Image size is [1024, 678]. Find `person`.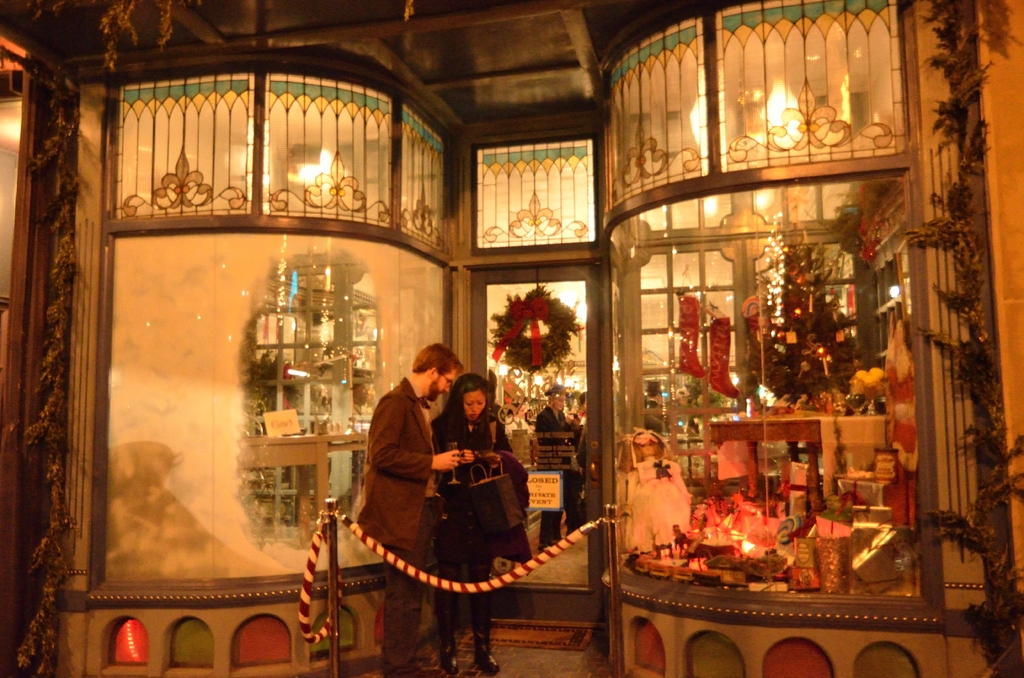
Rect(337, 310, 477, 644).
